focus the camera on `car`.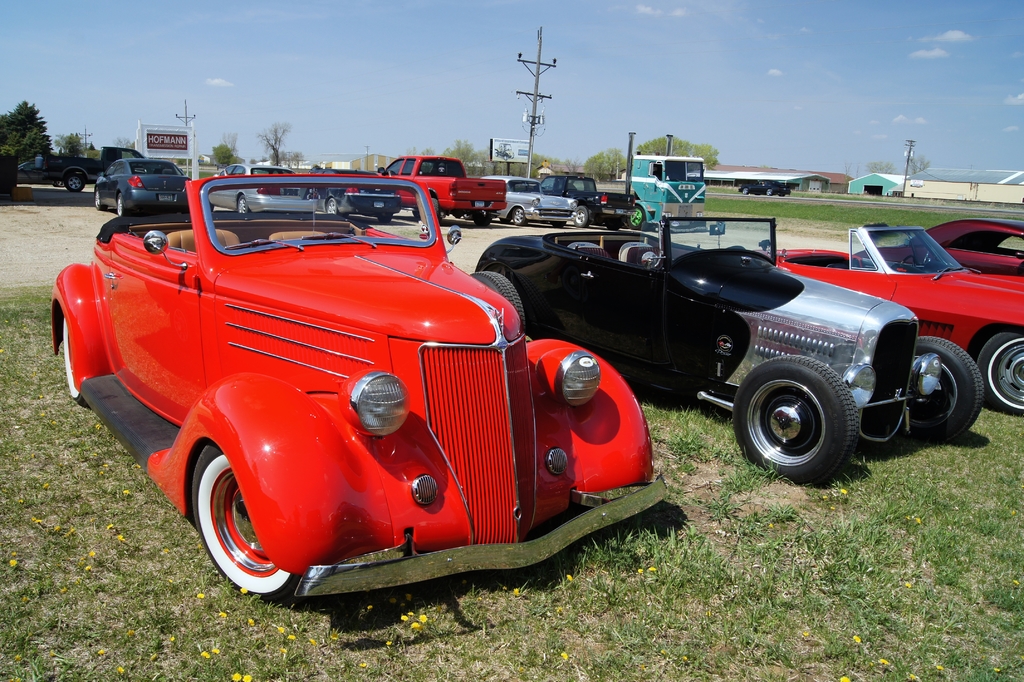
Focus region: crop(202, 159, 314, 220).
